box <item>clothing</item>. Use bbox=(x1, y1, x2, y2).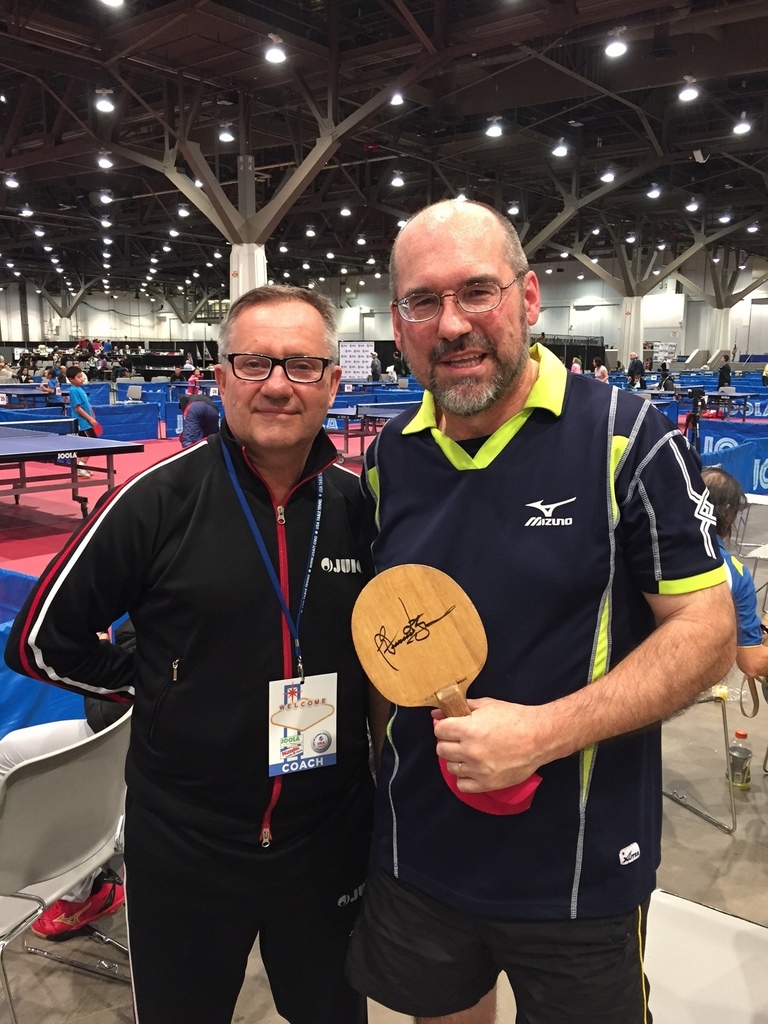
bbox=(708, 536, 767, 659).
